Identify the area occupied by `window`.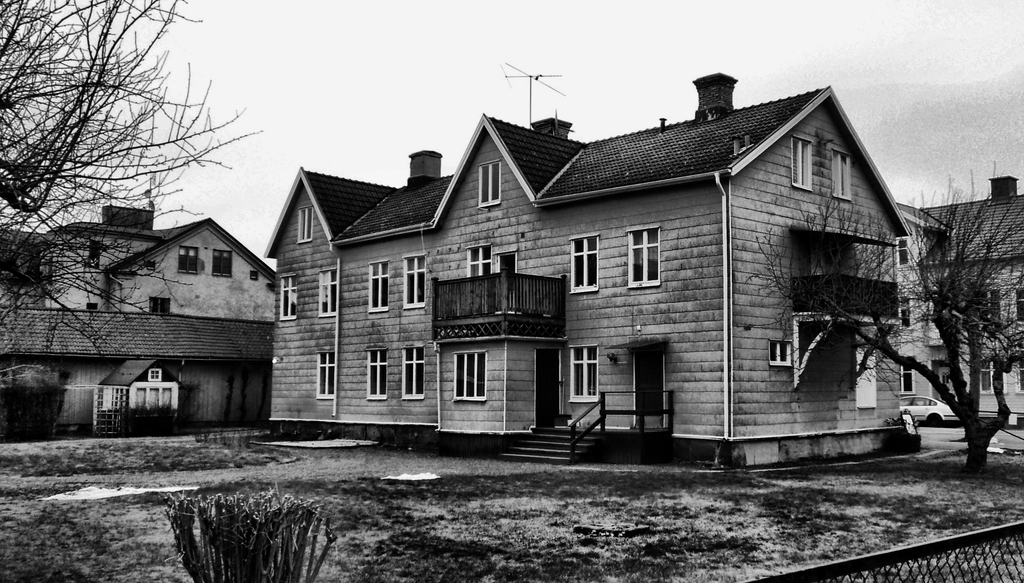
Area: x1=1013, y1=286, x2=1023, y2=327.
